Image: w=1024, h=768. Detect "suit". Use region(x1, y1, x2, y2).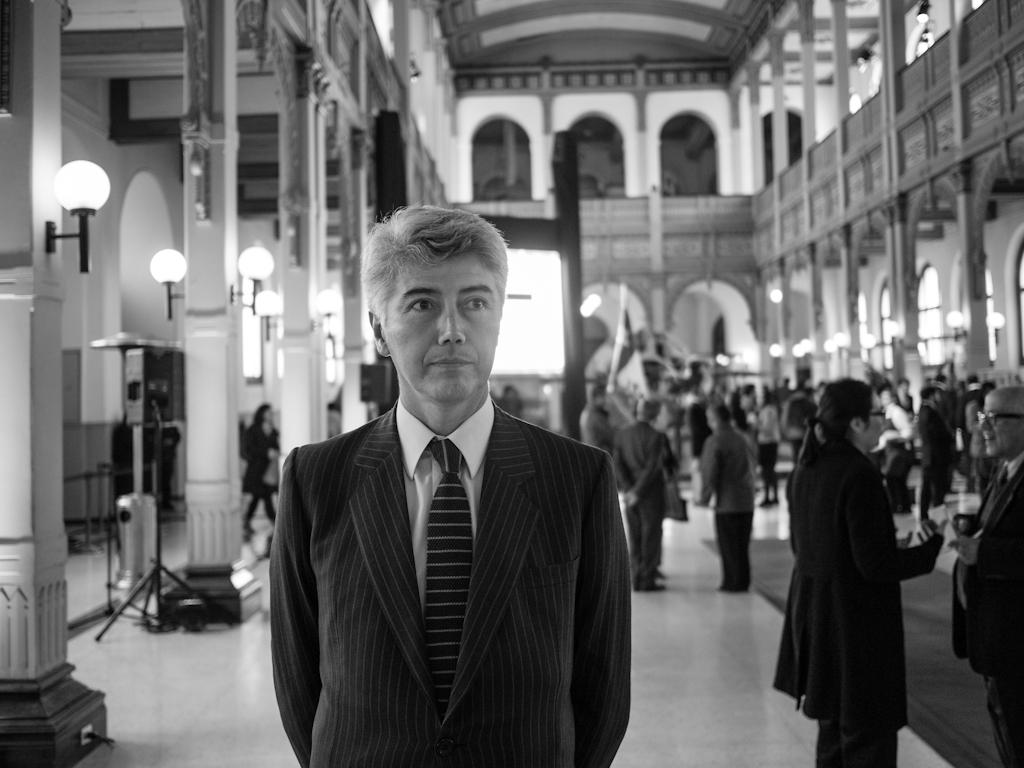
region(701, 420, 760, 591).
